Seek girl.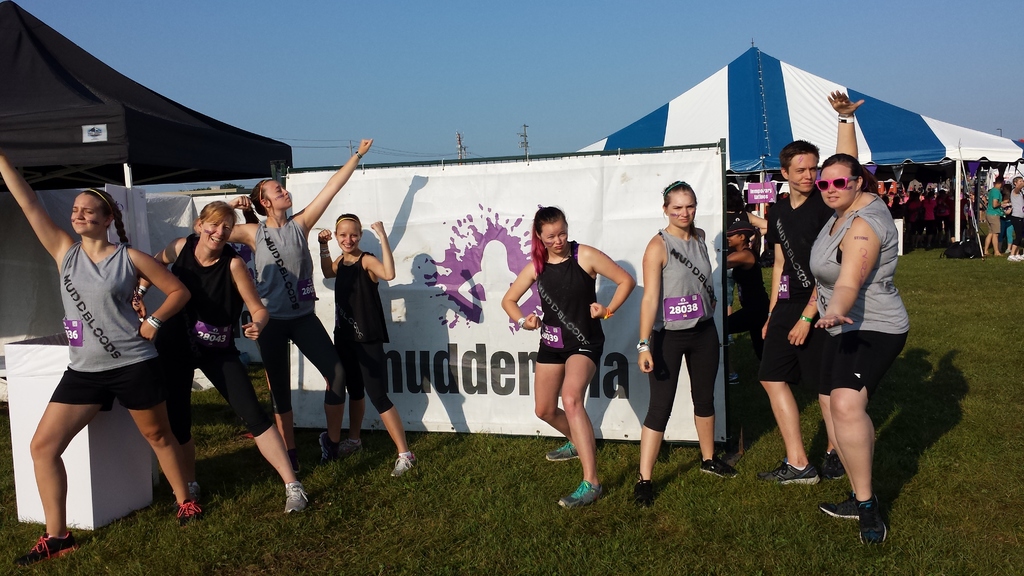
<region>317, 216, 415, 478</region>.
